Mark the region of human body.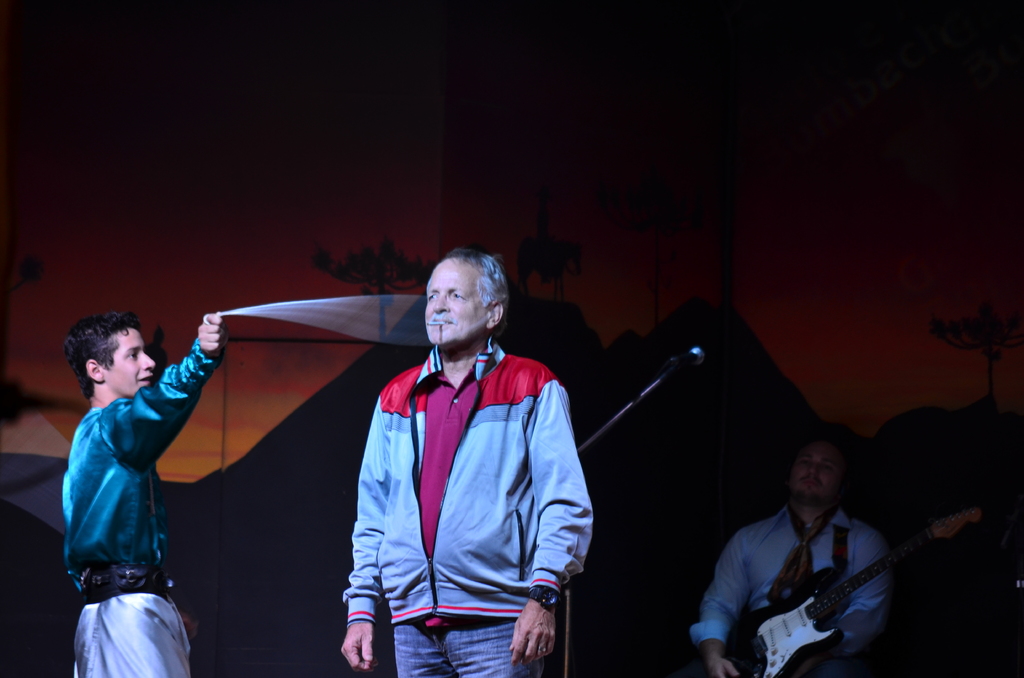
Region: bbox(330, 252, 577, 674).
